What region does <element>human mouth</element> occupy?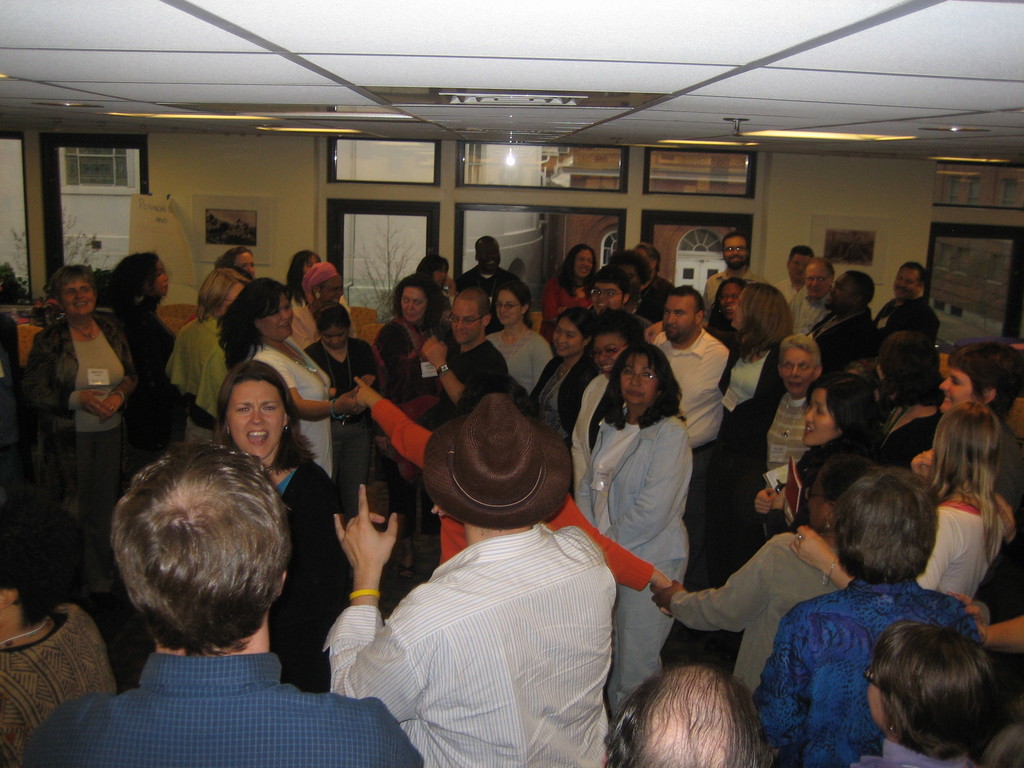
454/331/467/339.
